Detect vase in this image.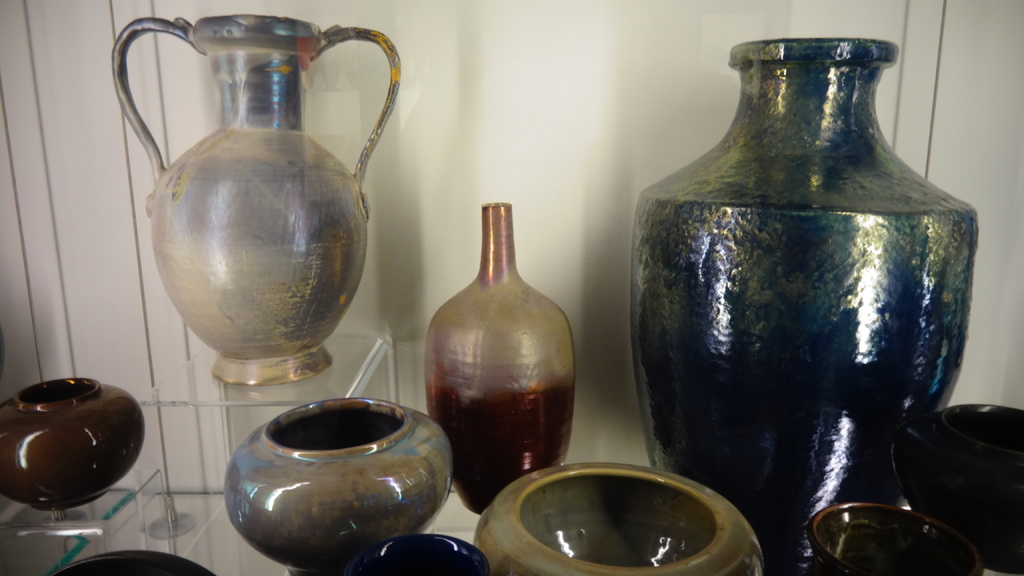
Detection: 813:498:981:575.
